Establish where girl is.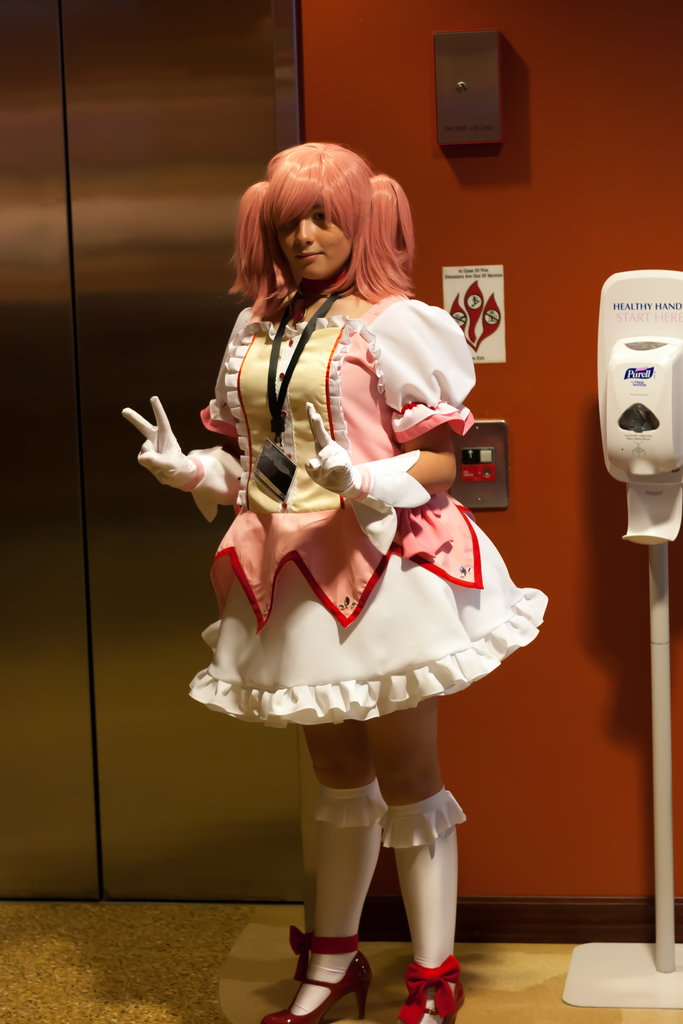
Established at Rect(122, 139, 546, 1023).
